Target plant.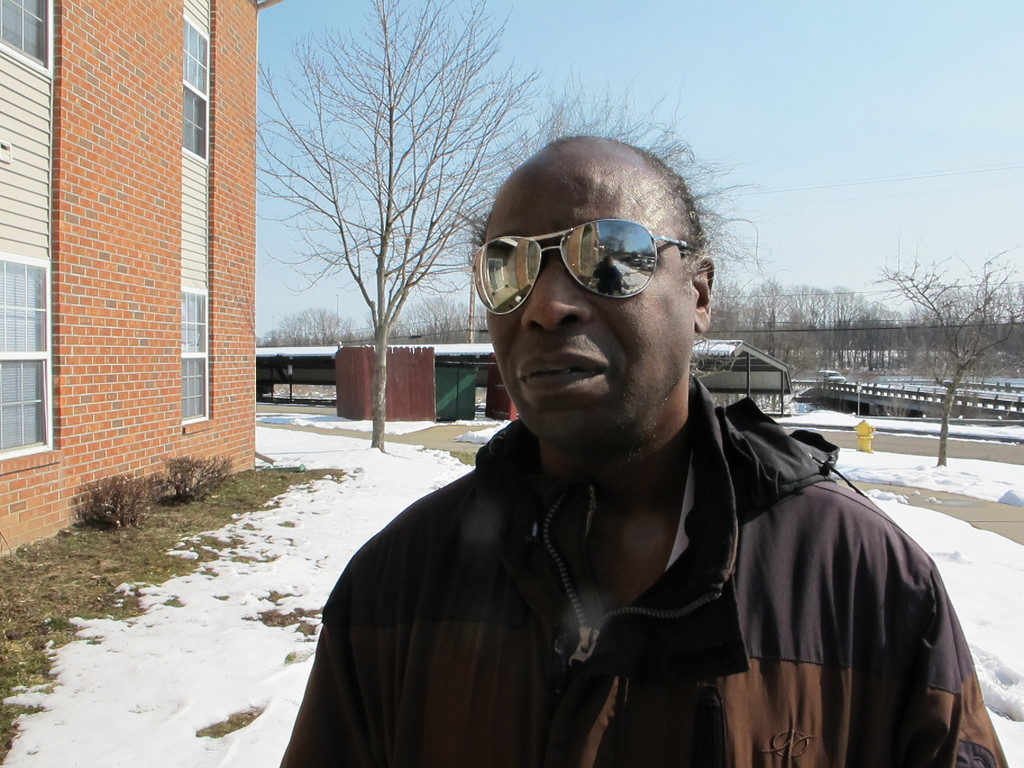
Target region: <box>72,476,154,532</box>.
